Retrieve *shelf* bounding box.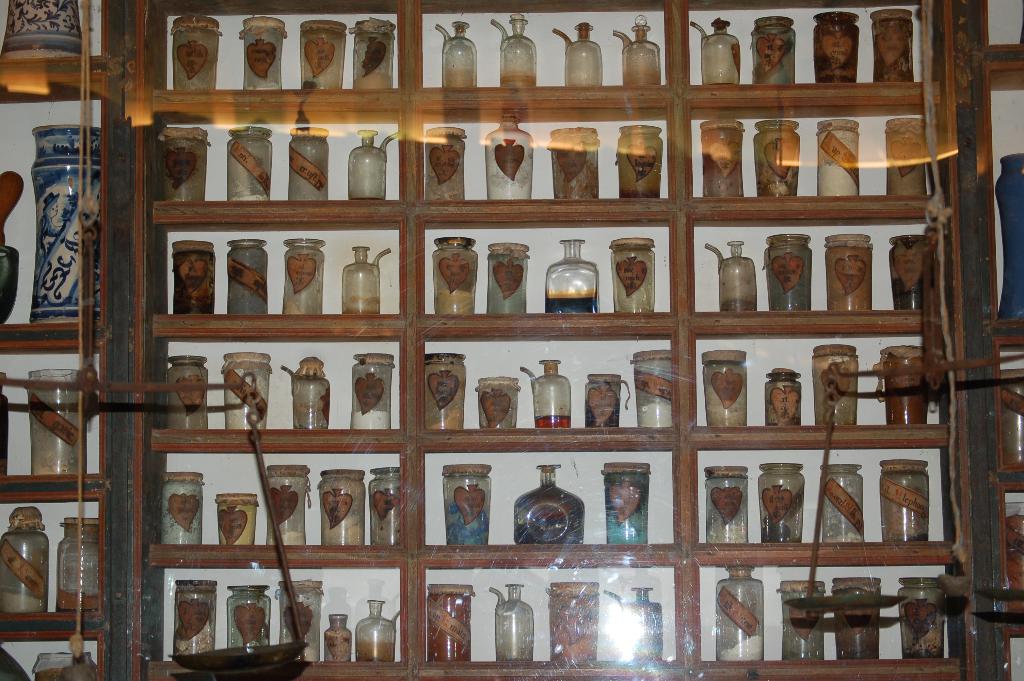
Bounding box: [140,0,401,115].
